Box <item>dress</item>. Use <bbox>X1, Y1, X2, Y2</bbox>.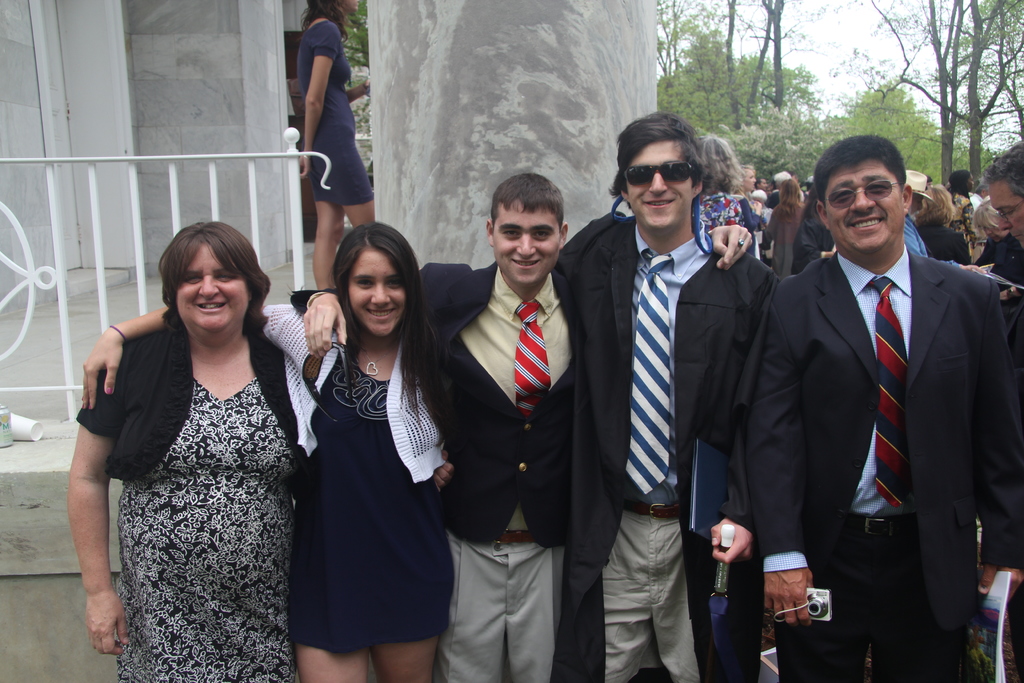
<bbox>92, 292, 292, 662</bbox>.
